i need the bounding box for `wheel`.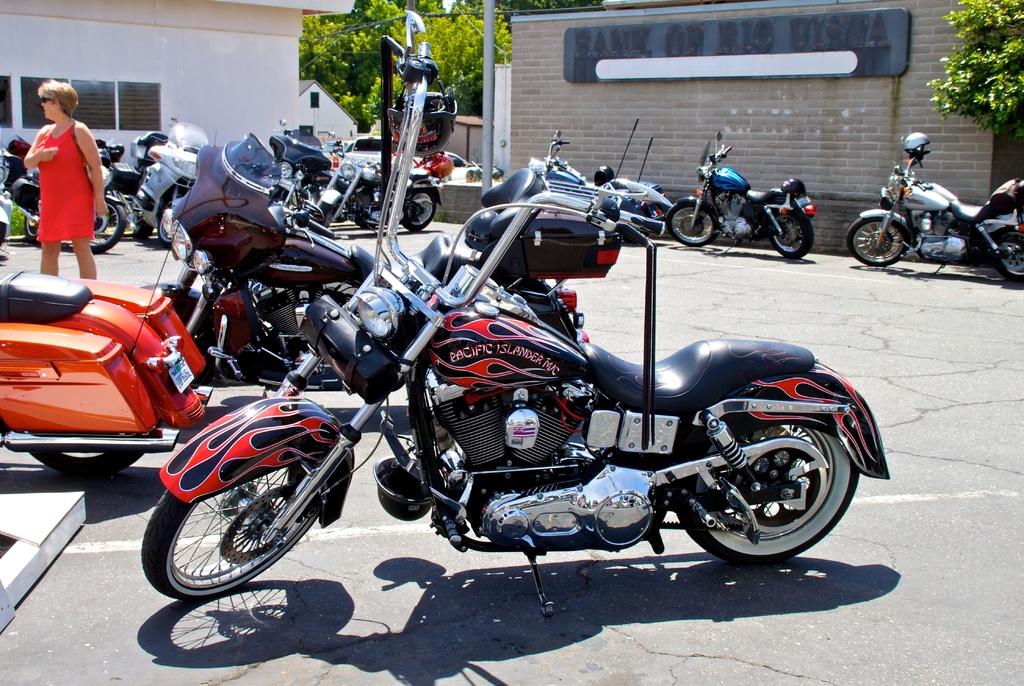
Here it is: 90,197,128,255.
